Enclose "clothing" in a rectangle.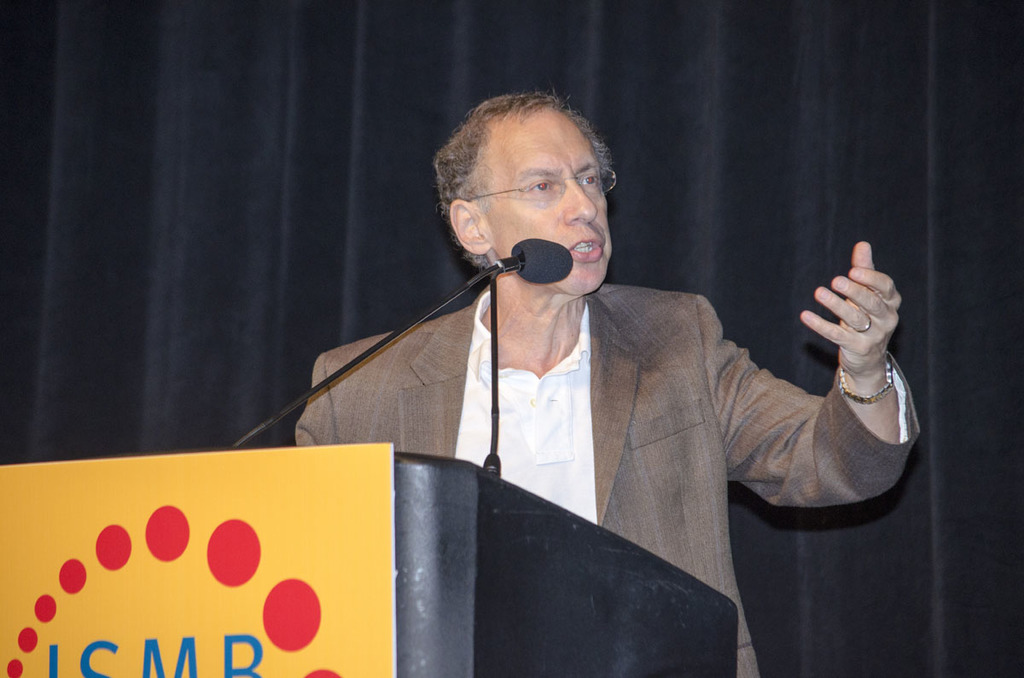
293,282,928,677.
